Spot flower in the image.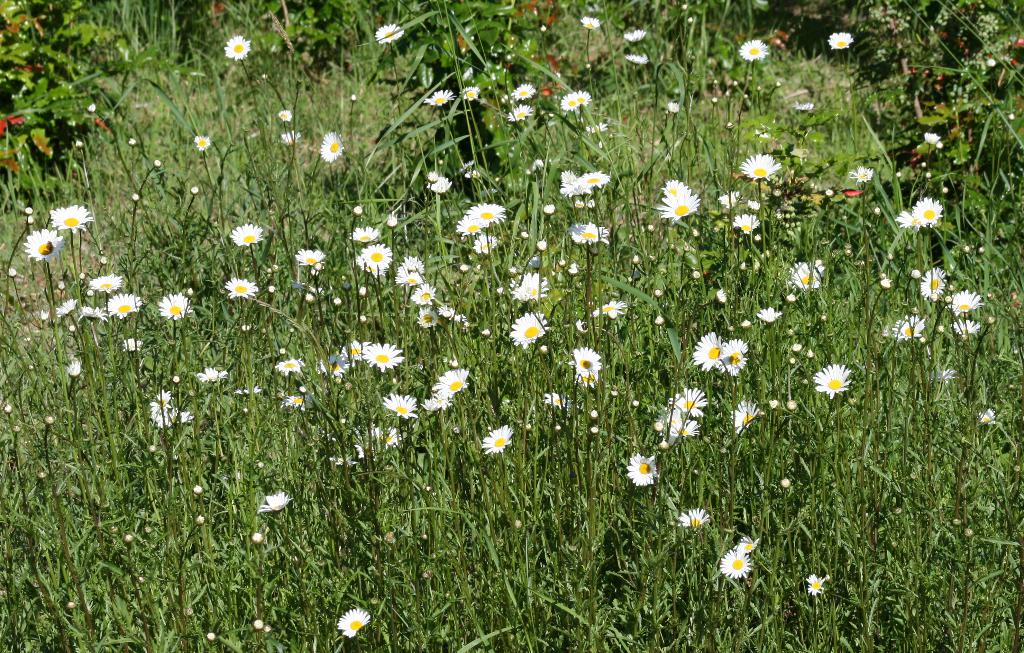
flower found at bbox=[667, 101, 678, 113].
